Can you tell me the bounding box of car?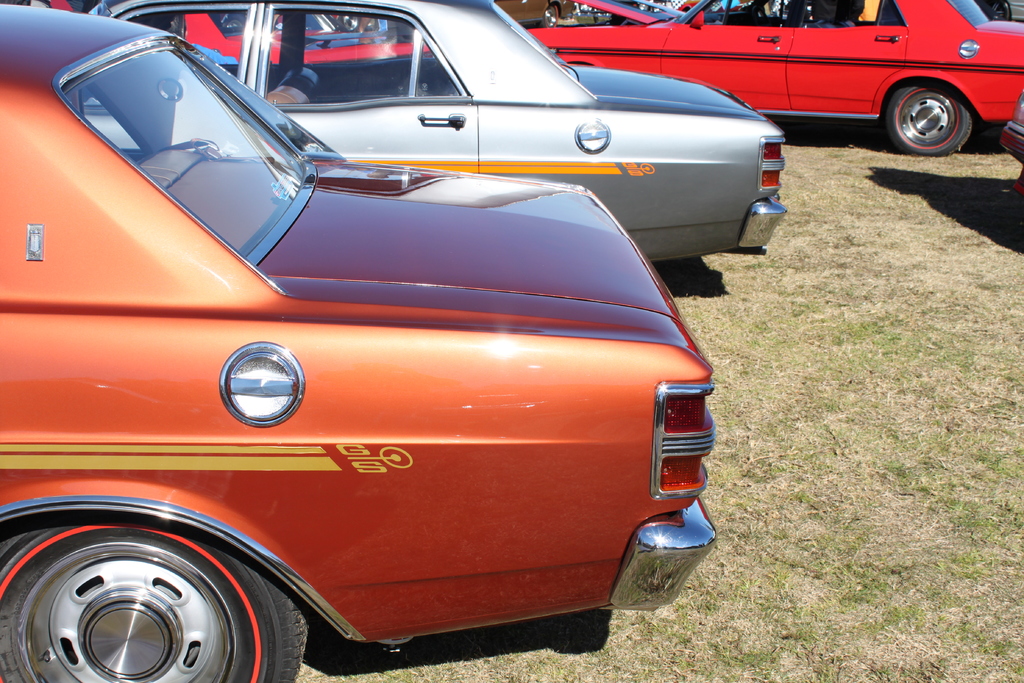
{"left": 526, "top": 0, "right": 1023, "bottom": 152}.
